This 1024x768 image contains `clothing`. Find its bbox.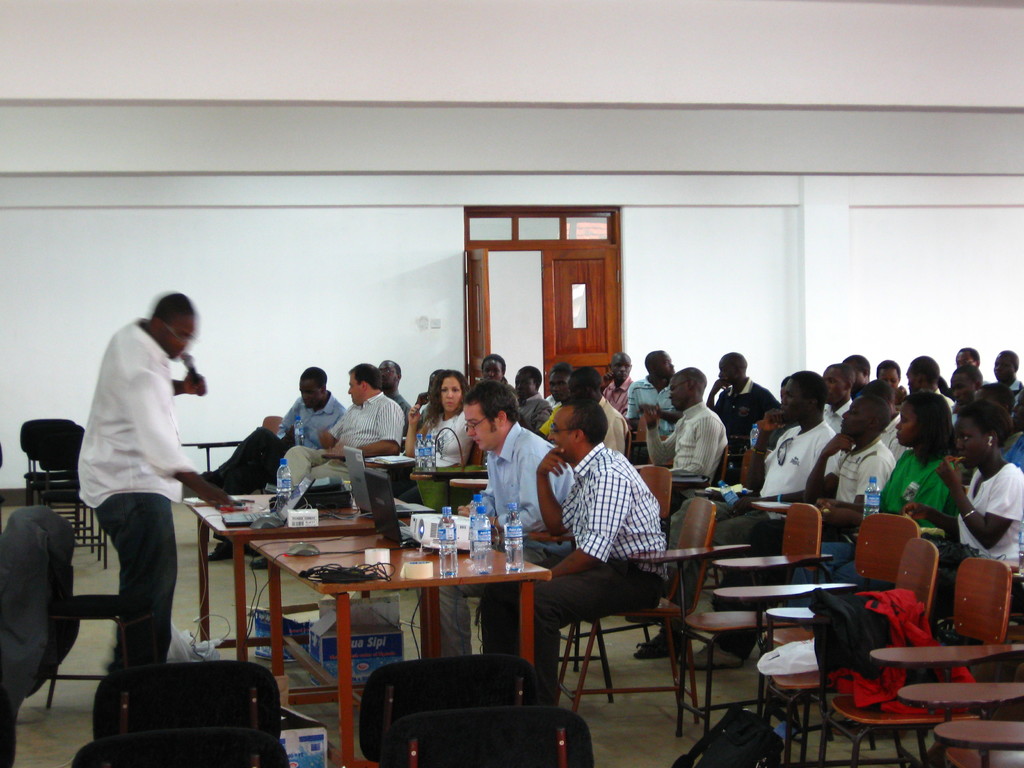
l=790, t=452, r=962, b=610.
